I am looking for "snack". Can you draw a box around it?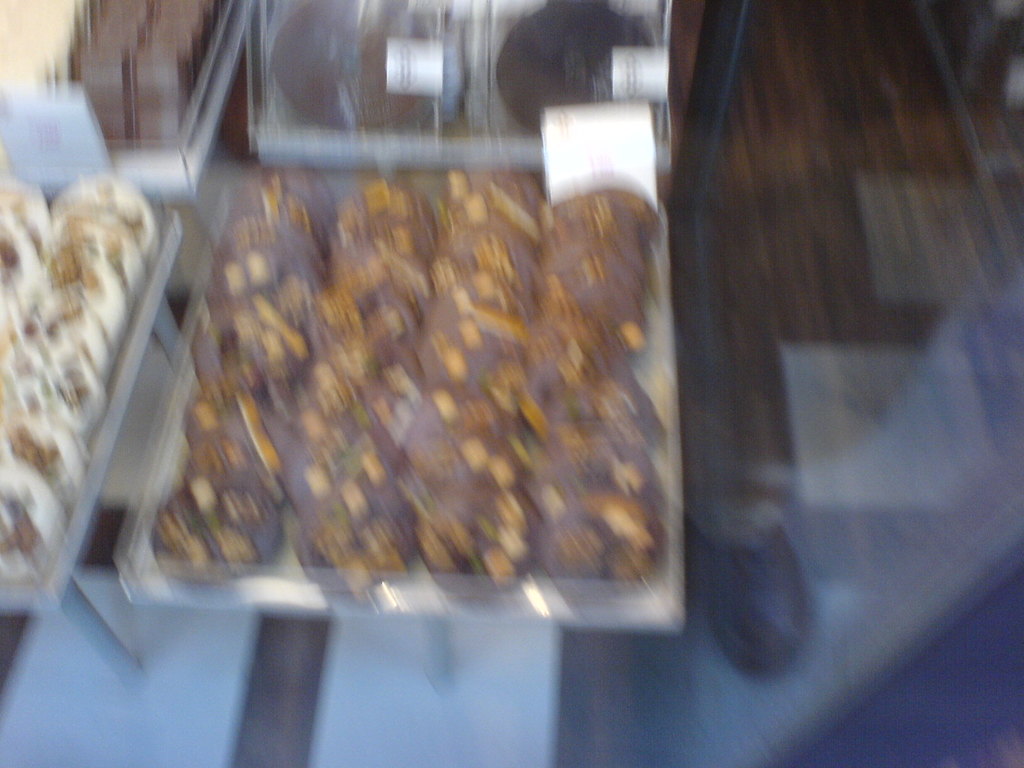
Sure, the bounding box is 71,0,190,142.
